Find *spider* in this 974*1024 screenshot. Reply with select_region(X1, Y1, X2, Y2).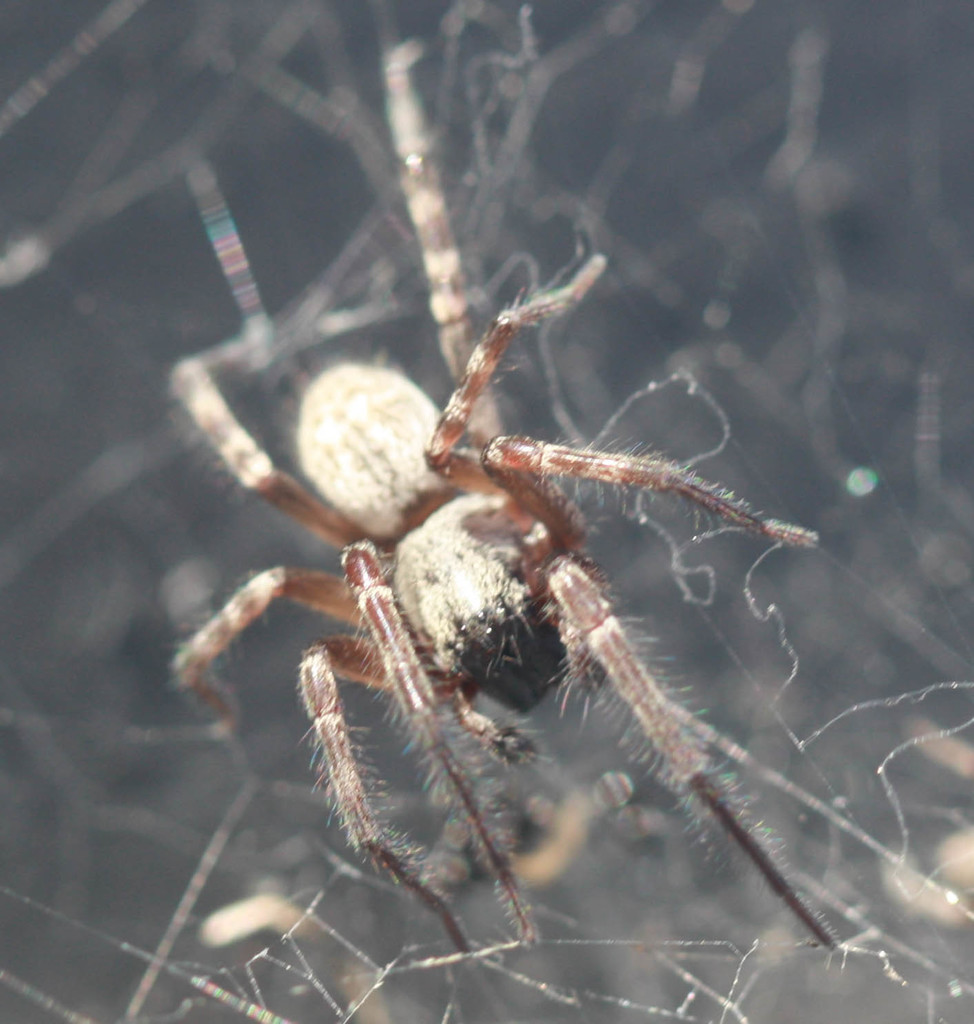
select_region(171, 137, 851, 952).
